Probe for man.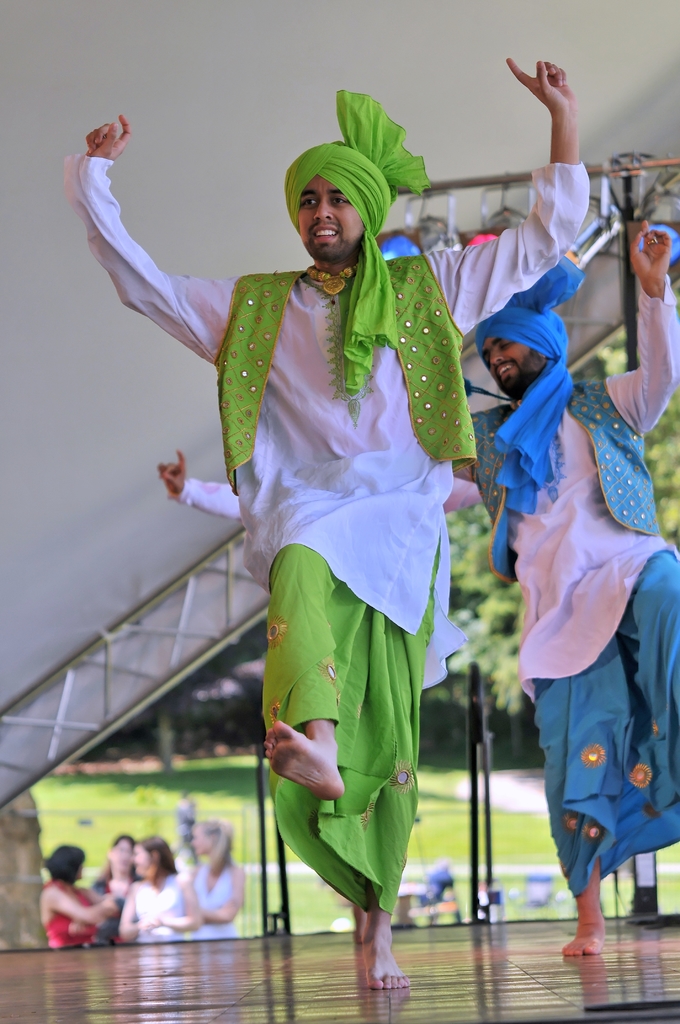
Probe result: BBox(139, 194, 679, 973).
